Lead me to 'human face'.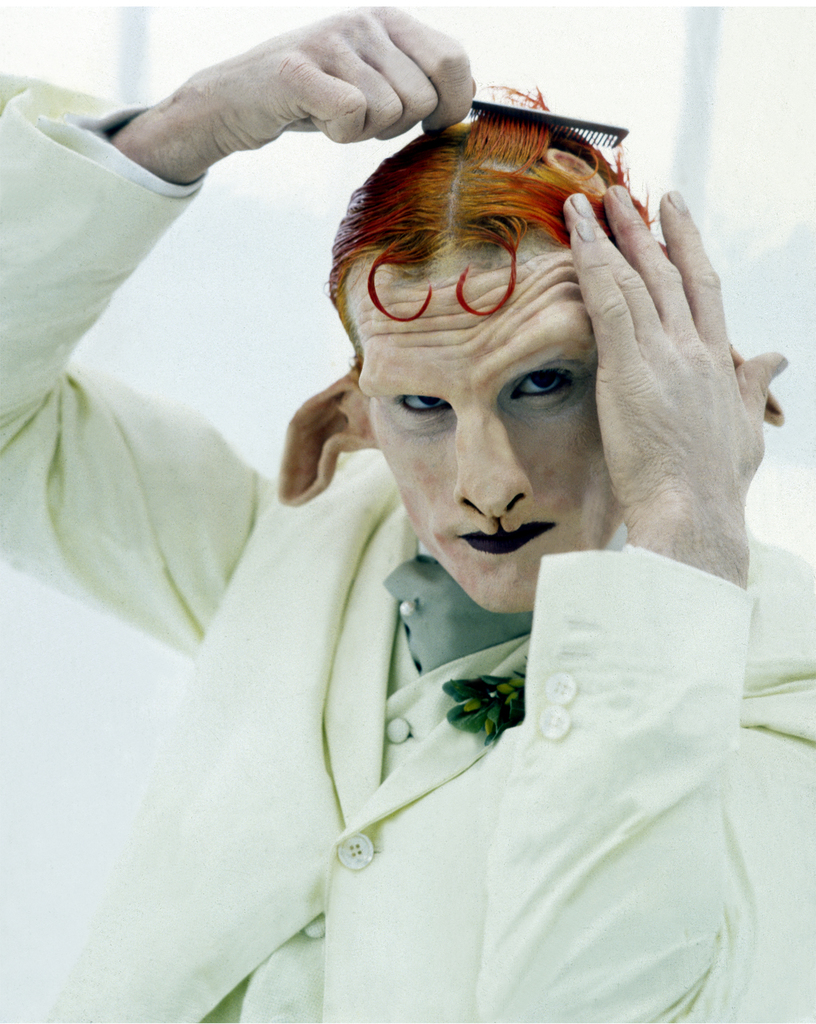
Lead to select_region(352, 234, 625, 617).
